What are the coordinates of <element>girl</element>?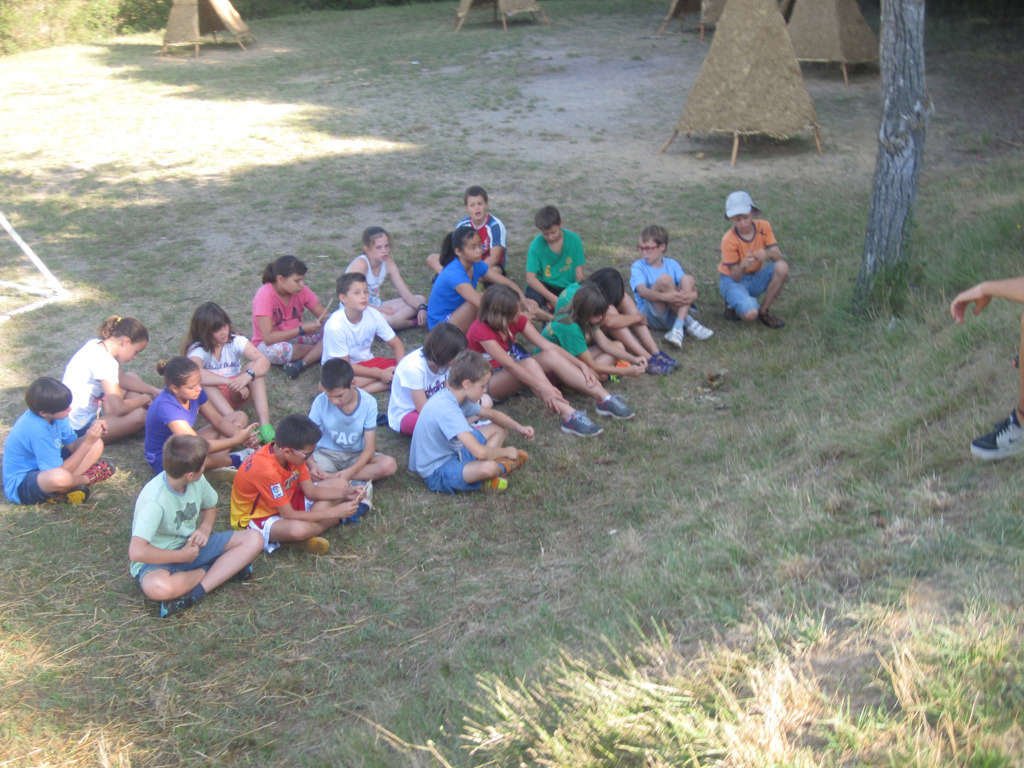
box=[142, 354, 260, 472].
